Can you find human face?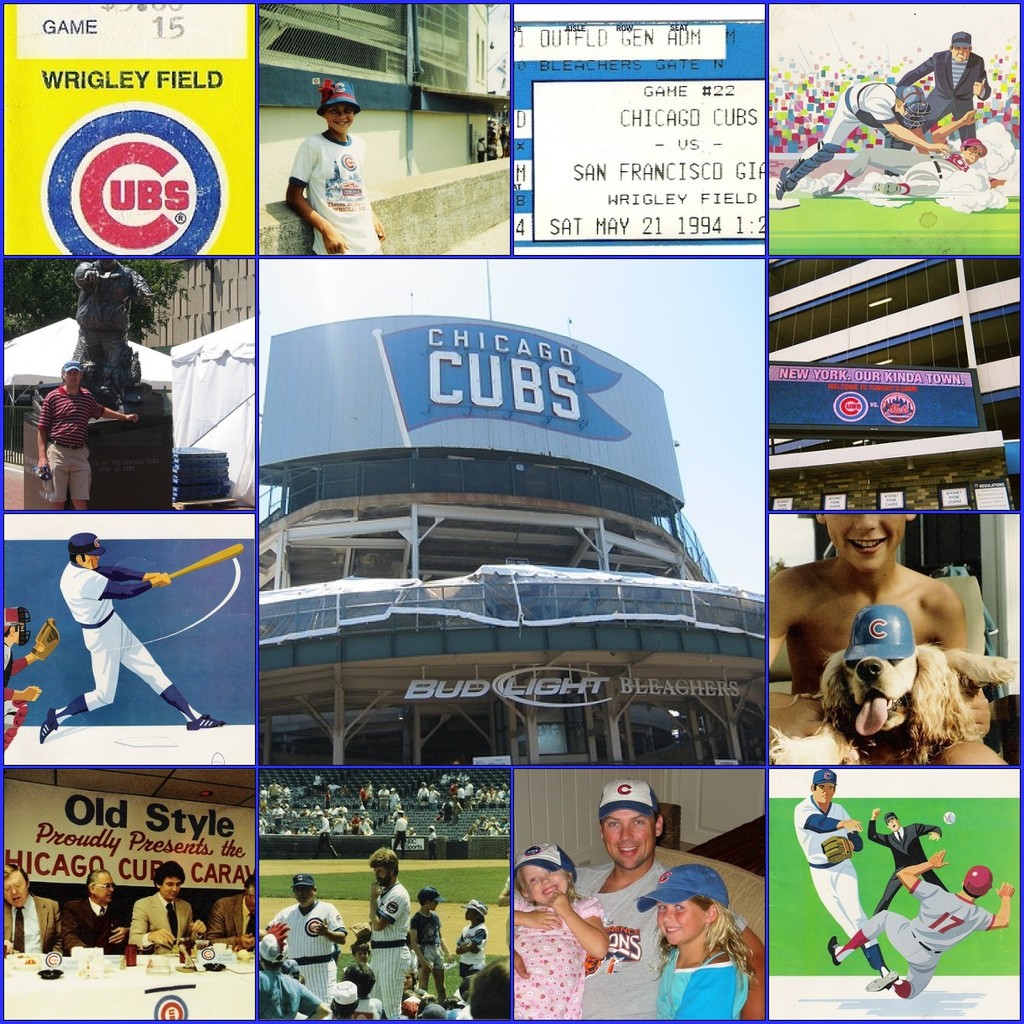
Yes, bounding box: <region>955, 42, 972, 58</region>.
